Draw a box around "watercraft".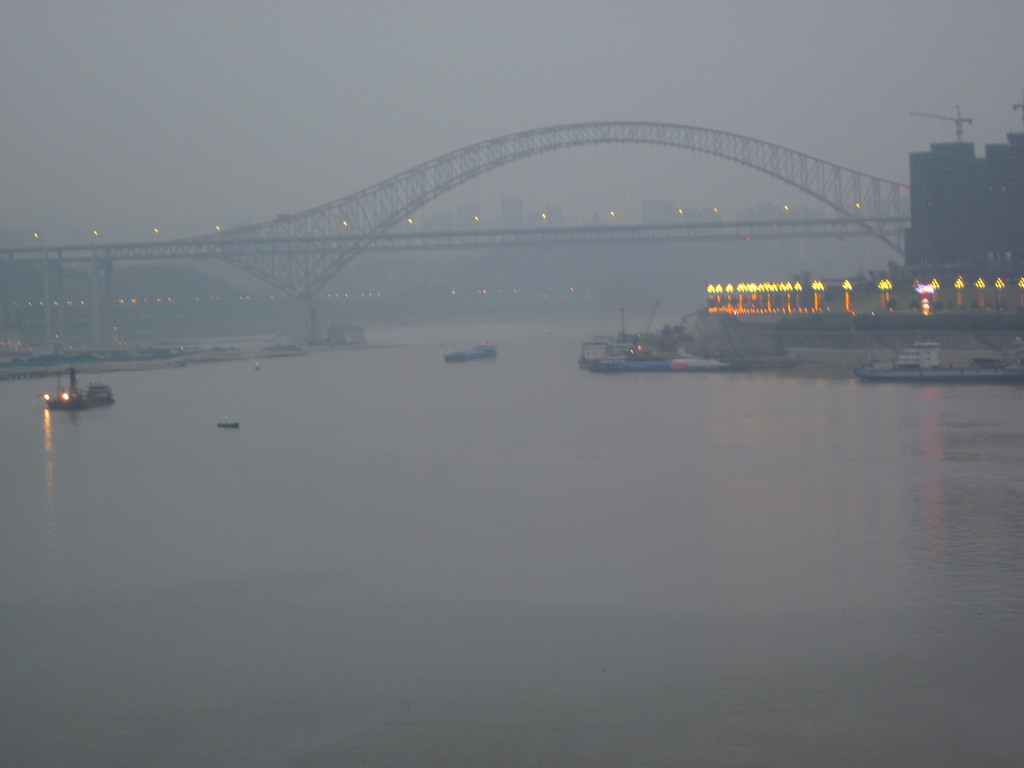
(left=447, top=342, right=499, bottom=364).
